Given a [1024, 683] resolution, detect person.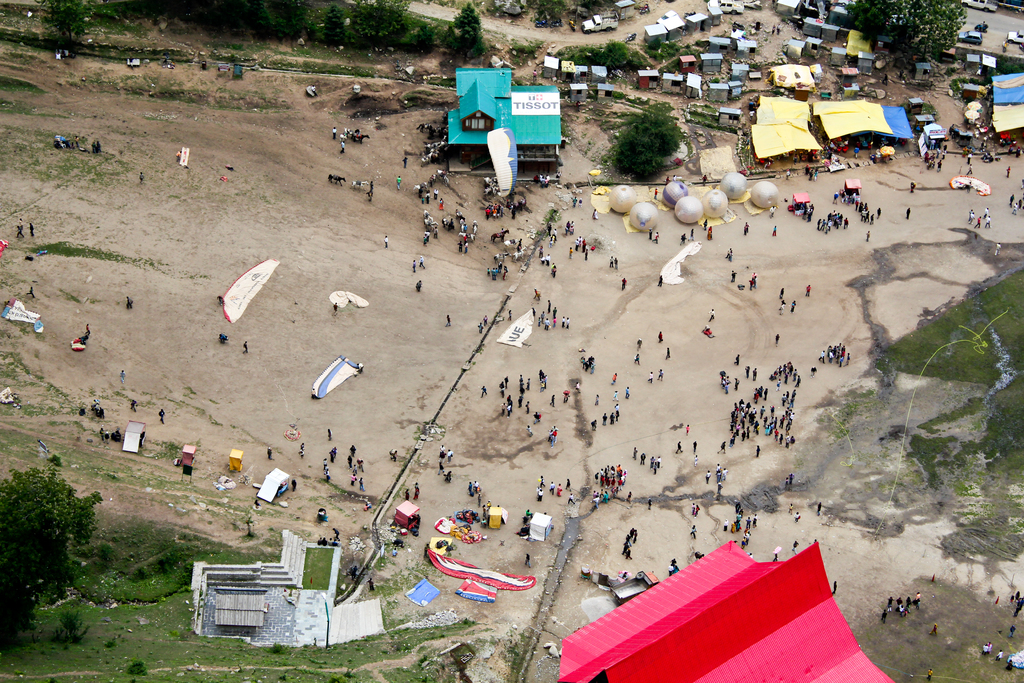
388 449 396 465.
